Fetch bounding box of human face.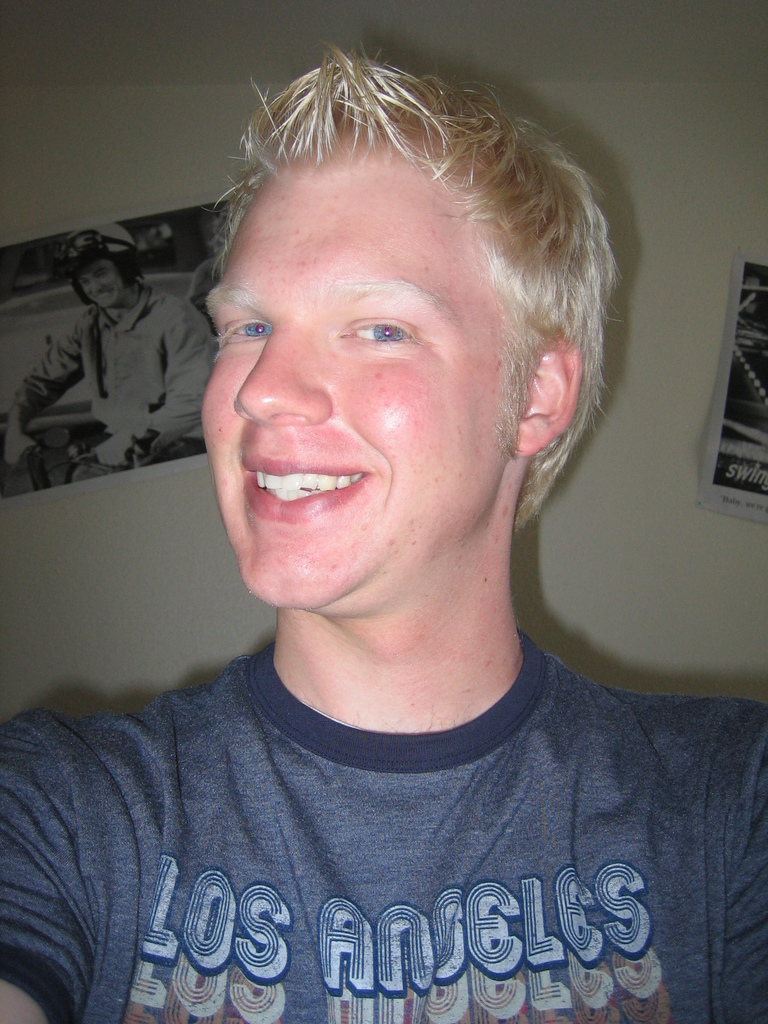
Bbox: pyautogui.locateOnScreen(200, 159, 515, 609).
